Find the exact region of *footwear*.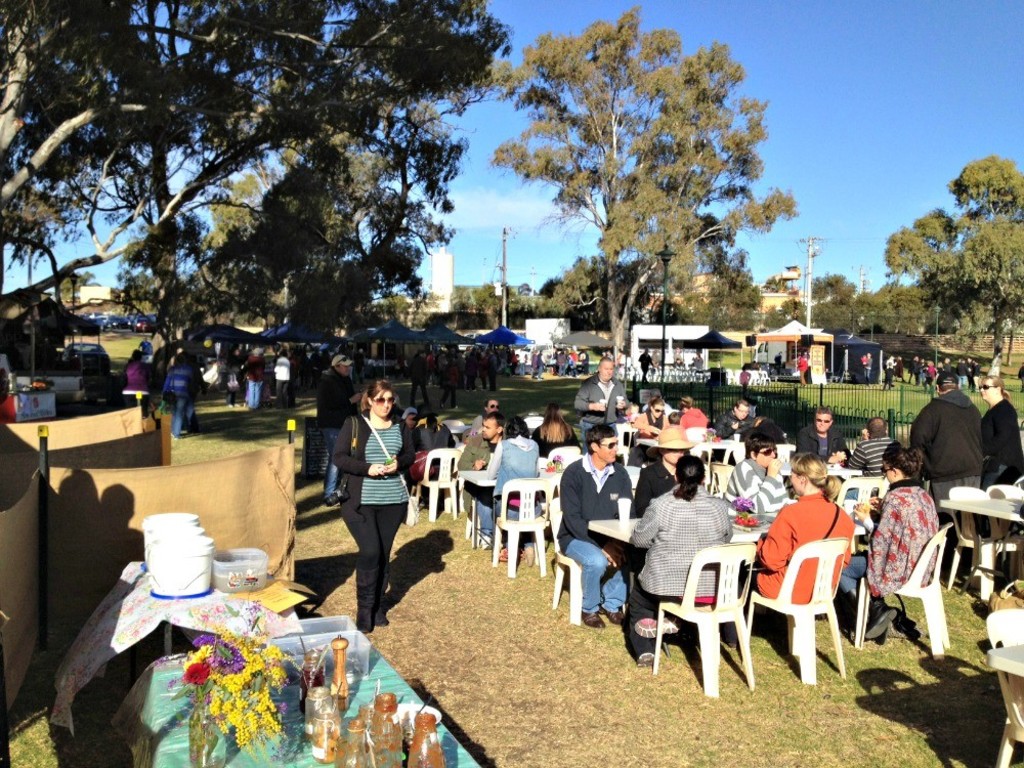
Exact region: bbox(640, 655, 654, 666).
